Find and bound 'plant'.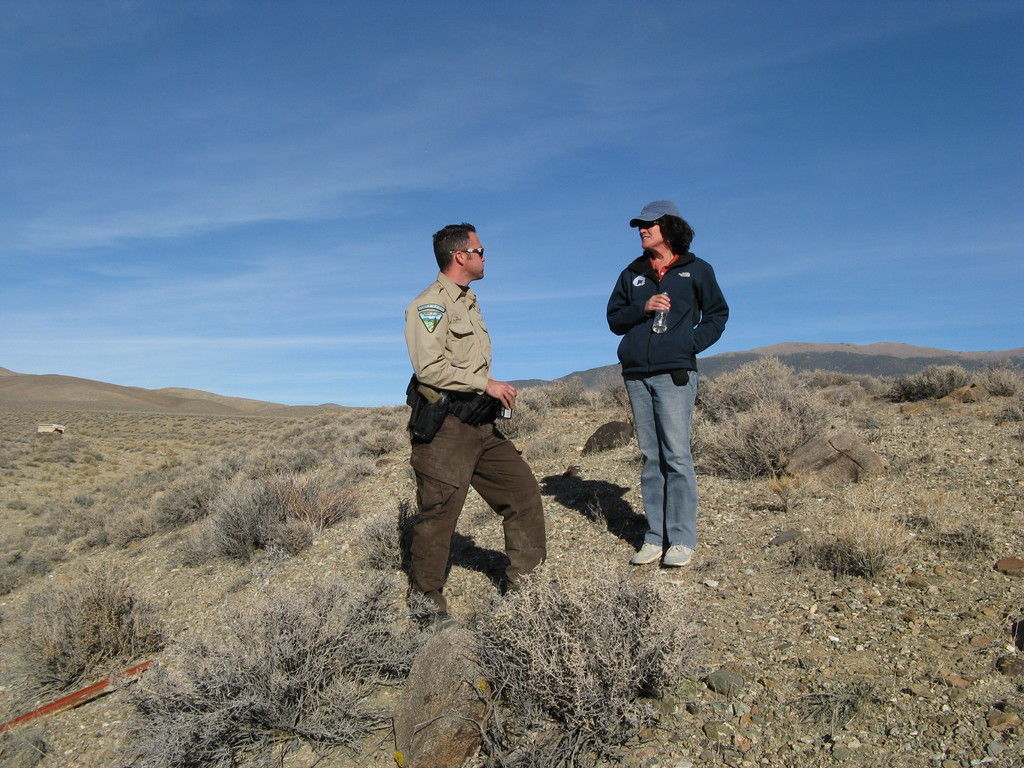
Bound: 405, 585, 440, 627.
